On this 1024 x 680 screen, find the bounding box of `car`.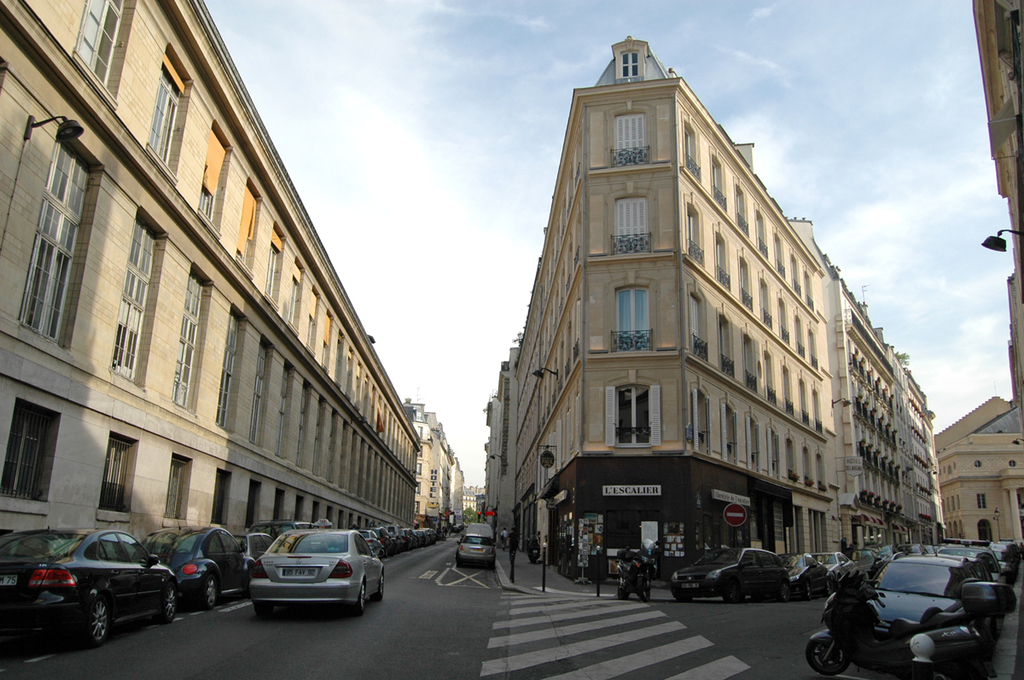
Bounding box: {"left": 0, "top": 526, "right": 180, "bottom": 649}.
